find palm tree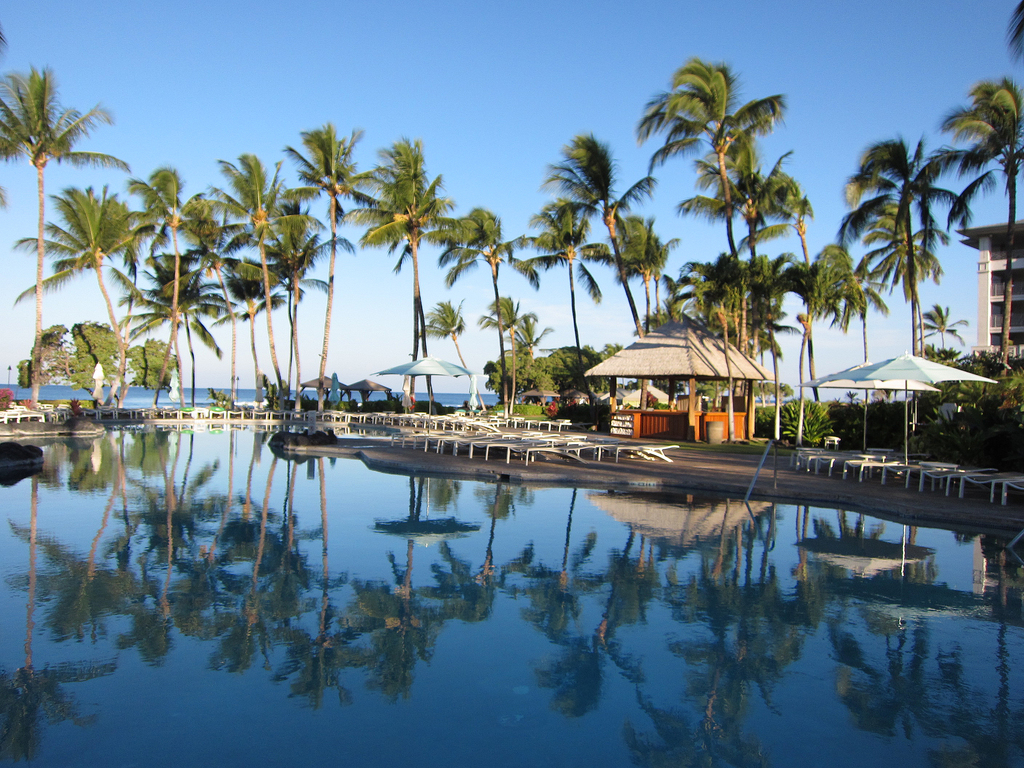
region(938, 71, 1023, 412)
